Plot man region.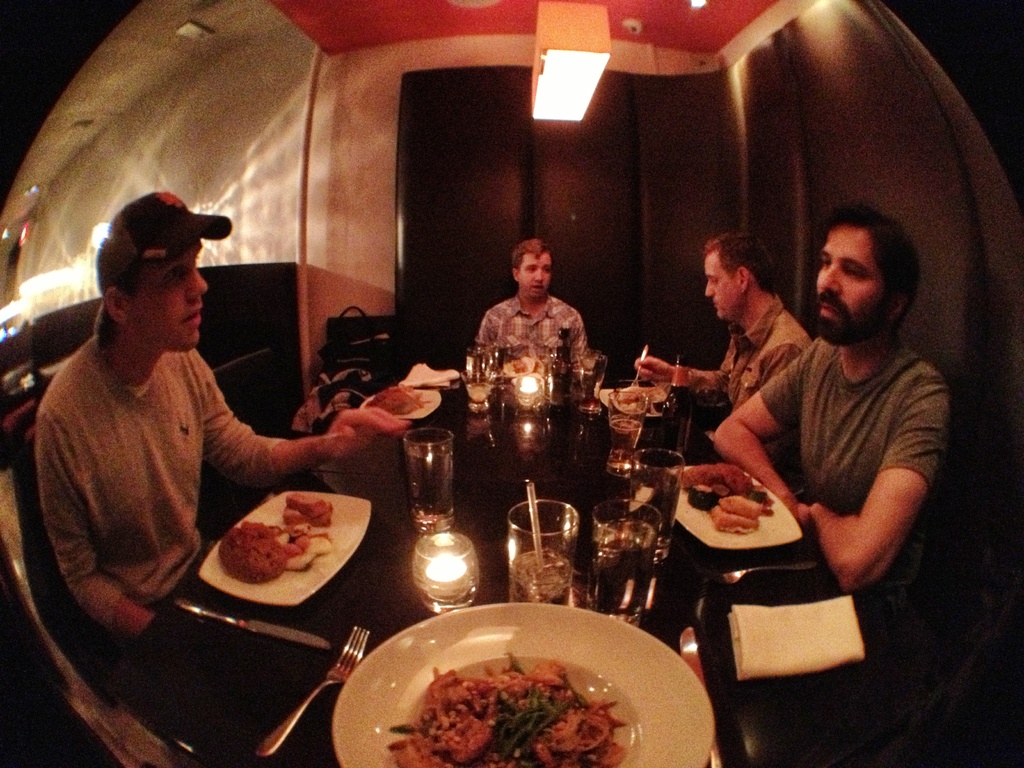
Plotted at box=[717, 206, 955, 591].
